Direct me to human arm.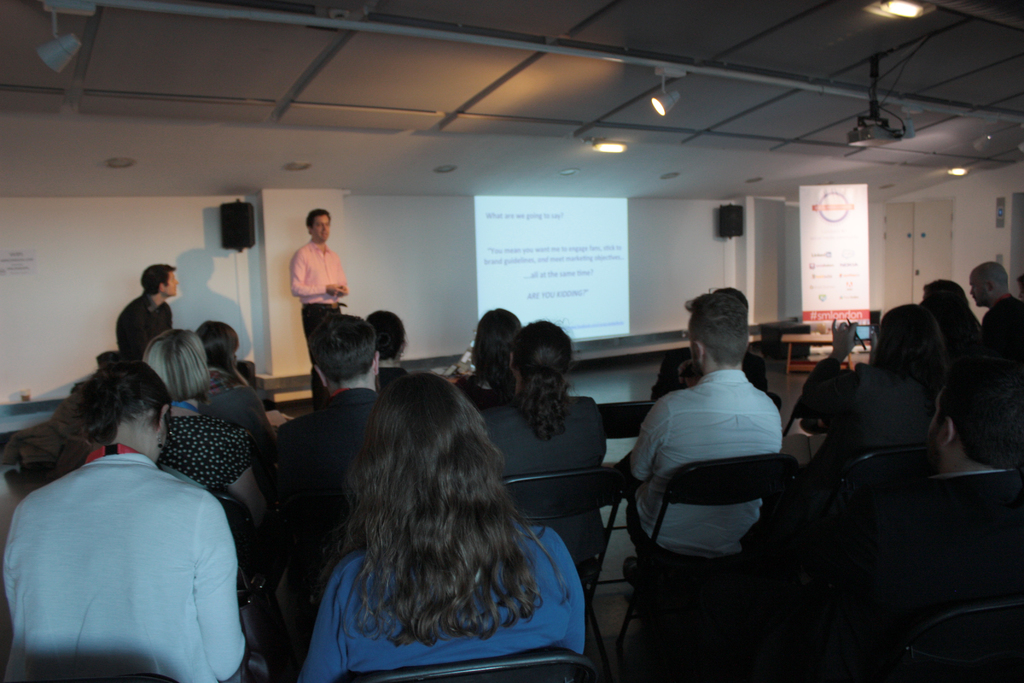
Direction: <box>124,318,151,359</box>.
